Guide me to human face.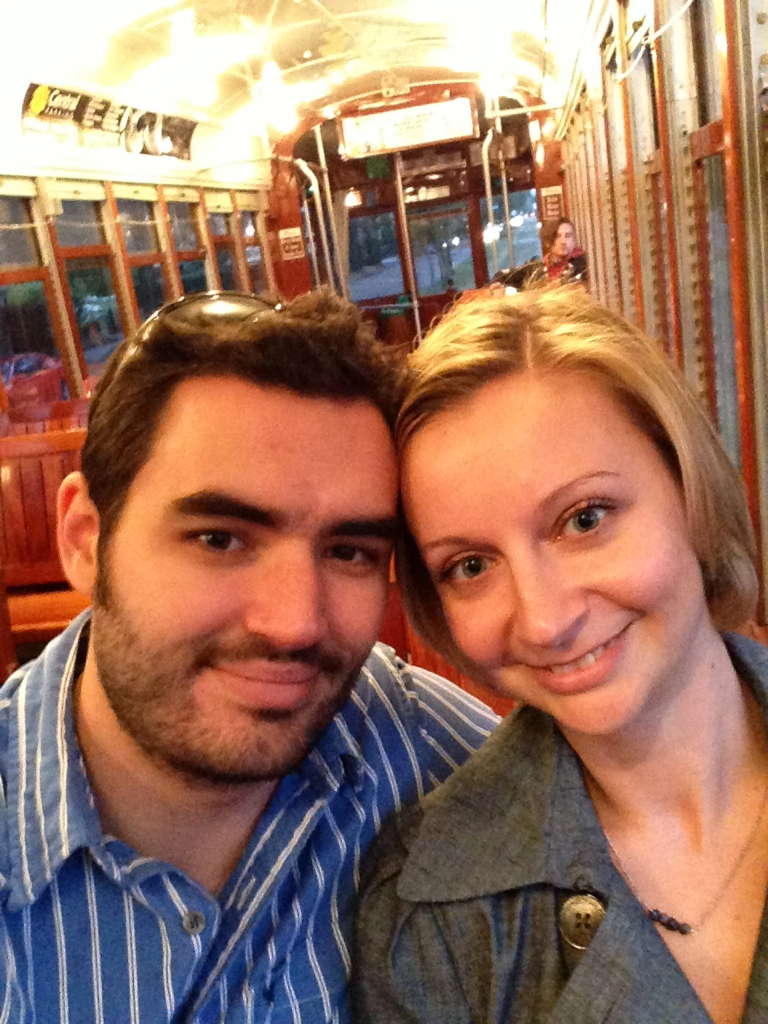
Guidance: (x1=399, y1=373, x2=706, y2=735).
